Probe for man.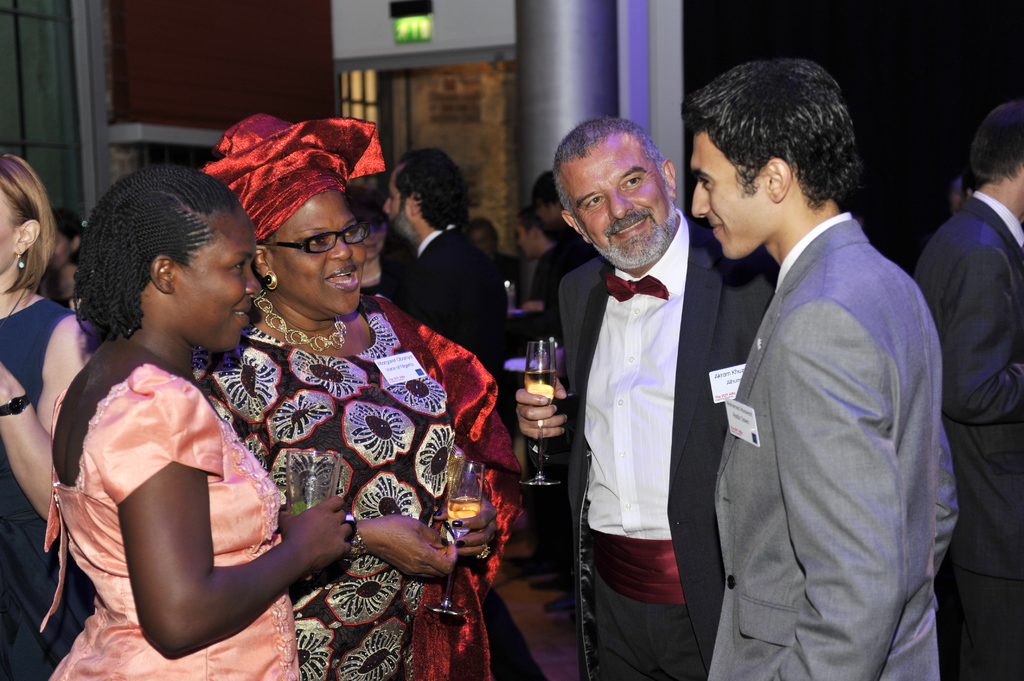
Probe result: rect(515, 119, 777, 680).
